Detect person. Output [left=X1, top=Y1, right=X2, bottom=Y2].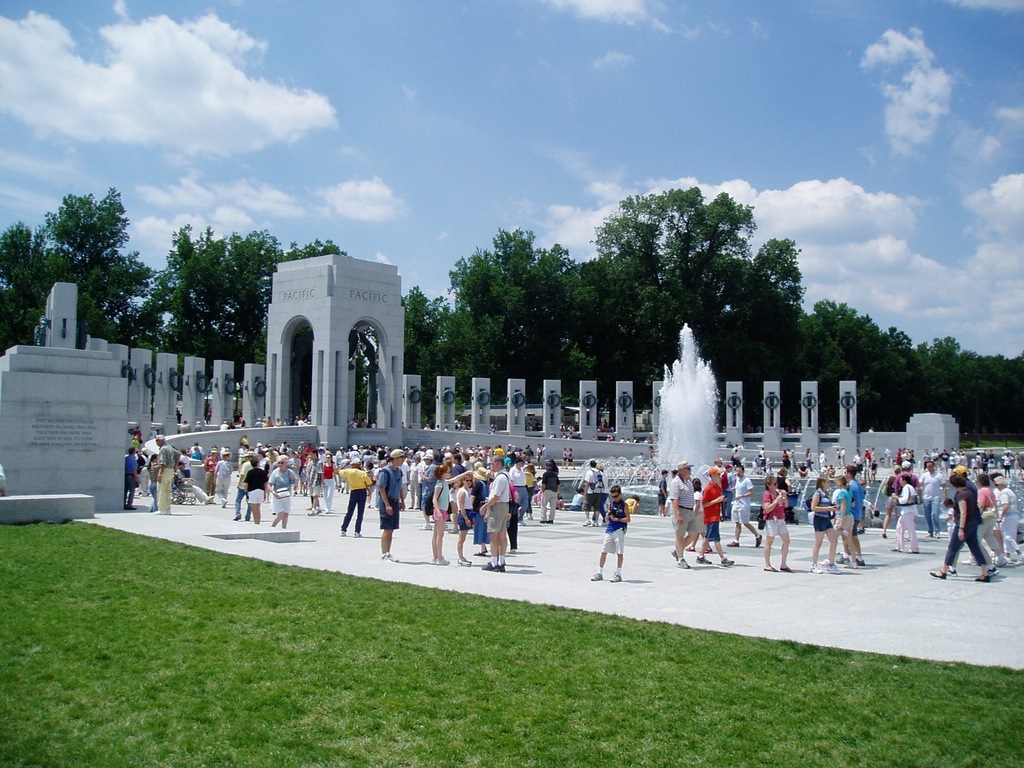
[left=559, top=444, right=573, bottom=470].
